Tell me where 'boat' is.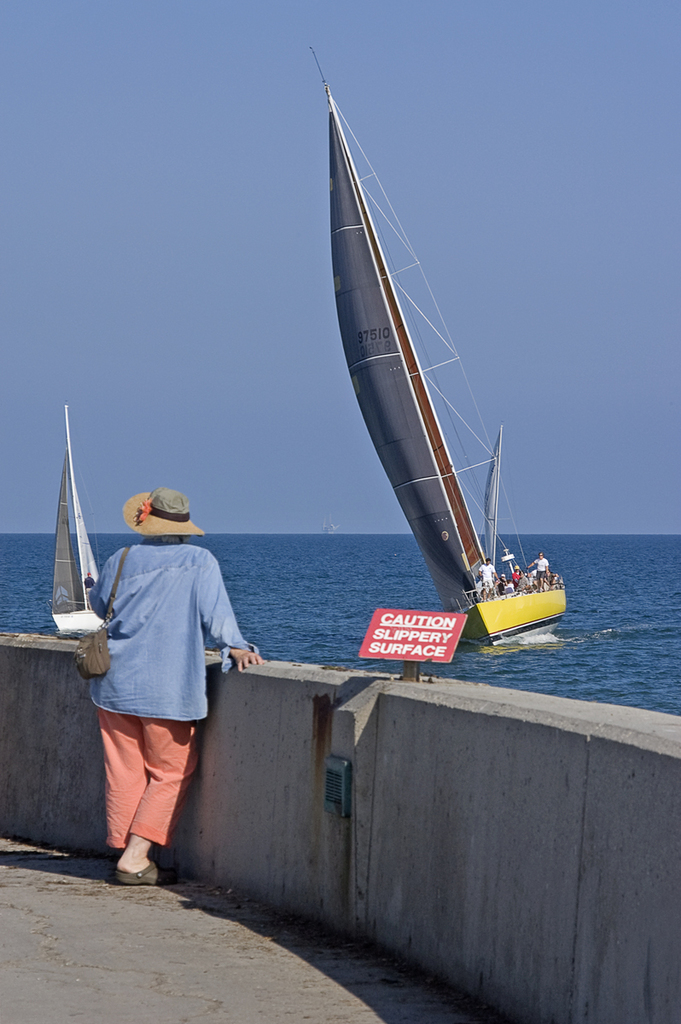
'boat' is at locate(301, 76, 575, 644).
